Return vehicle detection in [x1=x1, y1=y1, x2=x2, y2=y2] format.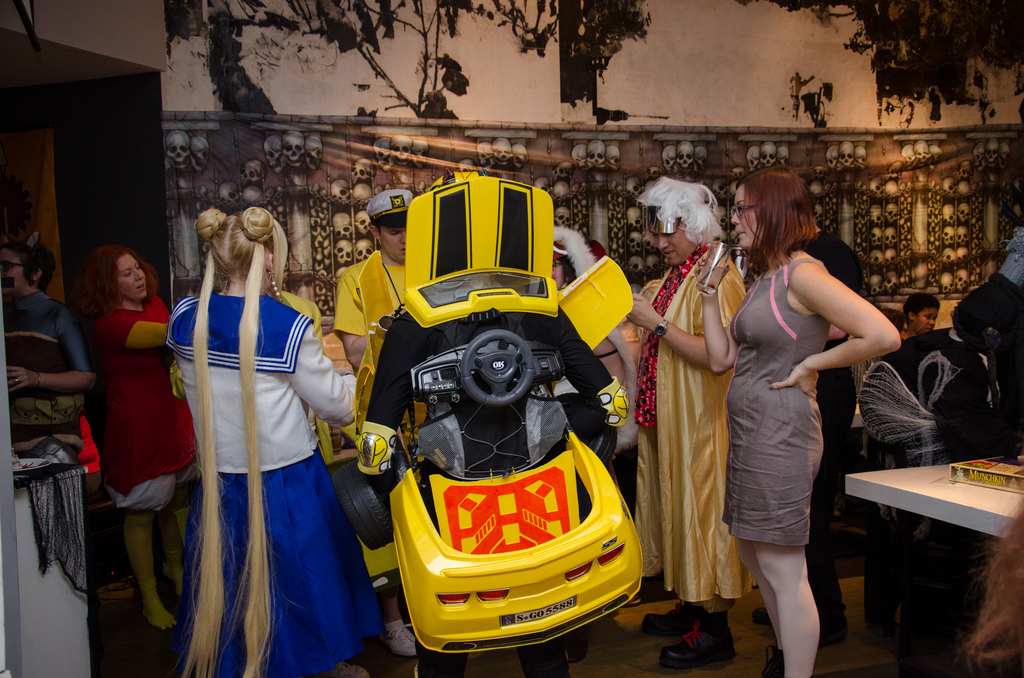
[x1=351, y1=166, x2=643, y2=652].
